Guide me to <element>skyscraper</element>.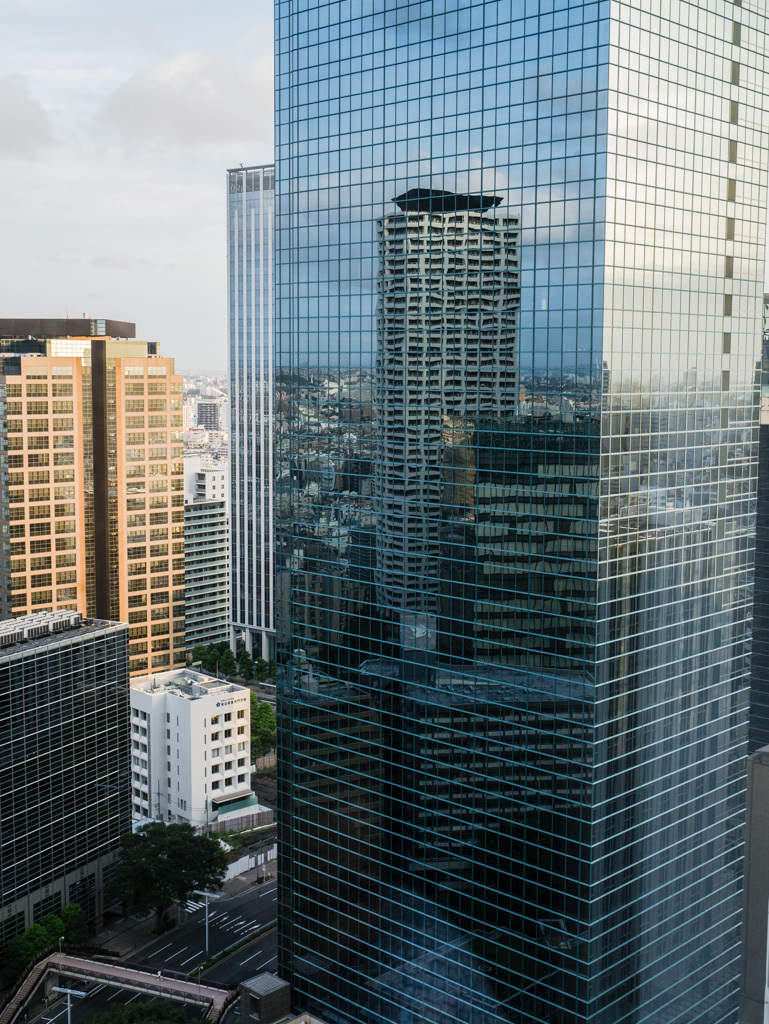
Guidance: BBox(275, 0, 768, 1023).
